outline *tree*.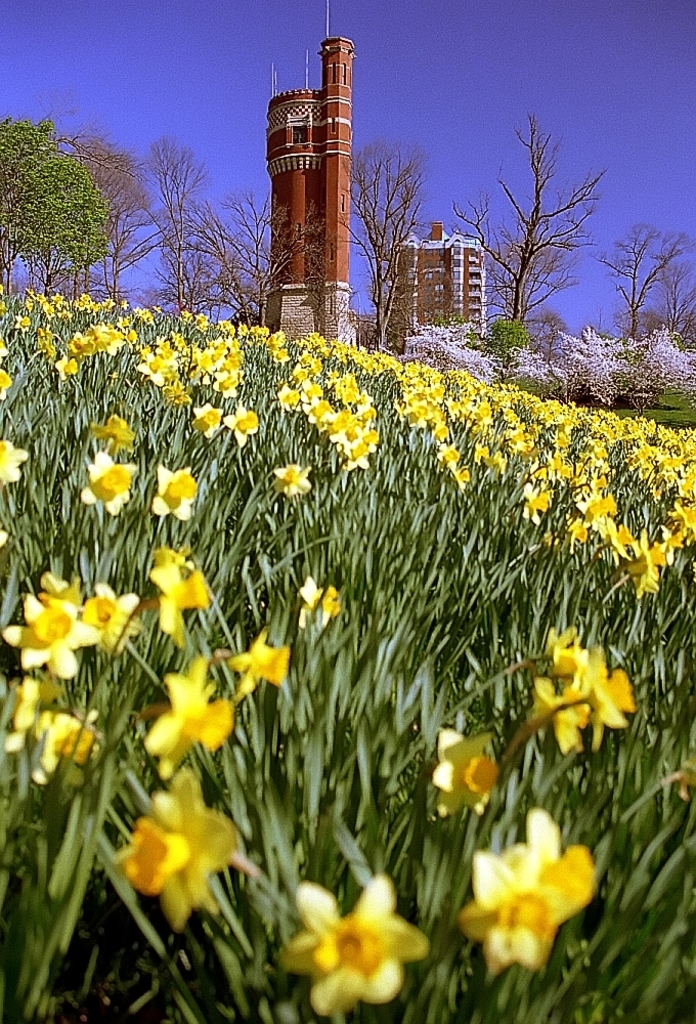
Outline: [left=134, top=142, right=235, bottom=325].
